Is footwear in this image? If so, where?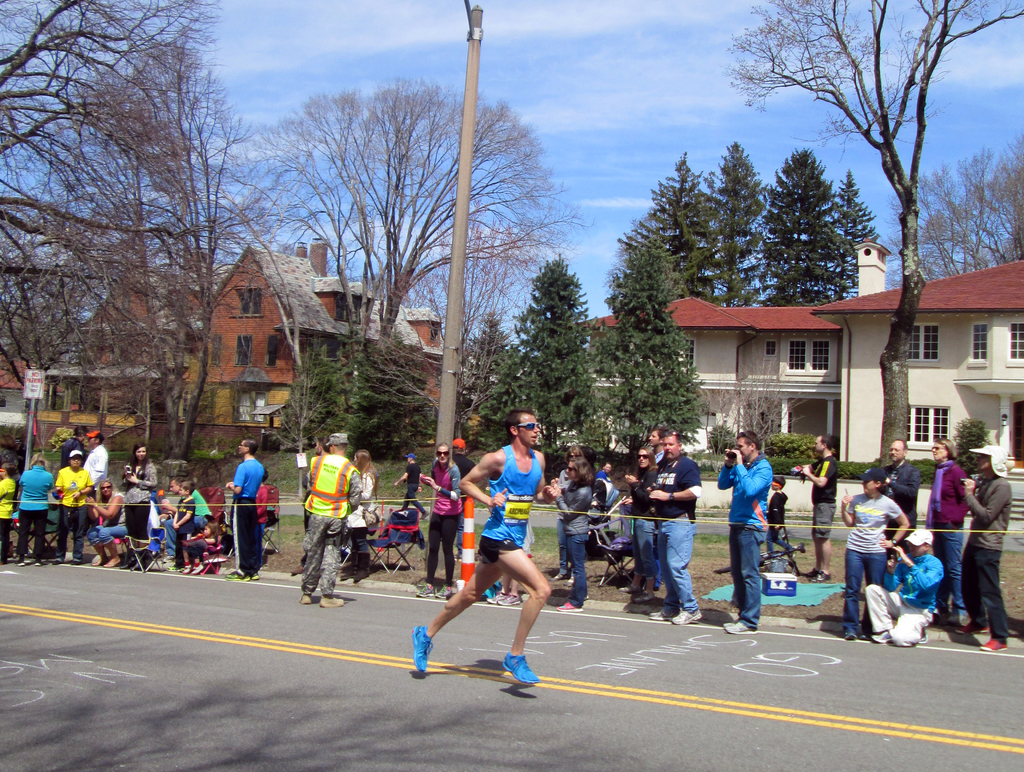
Yes, at crop(671, 606, 702, 626).
